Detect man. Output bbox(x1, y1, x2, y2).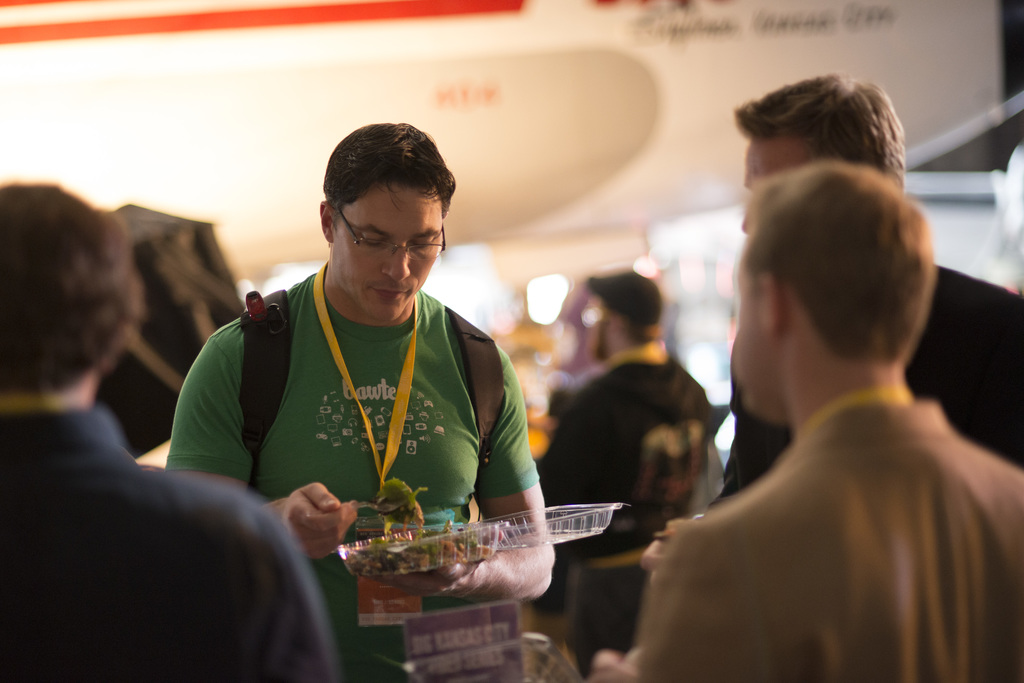
bbox(523, 268, 721, 671).
